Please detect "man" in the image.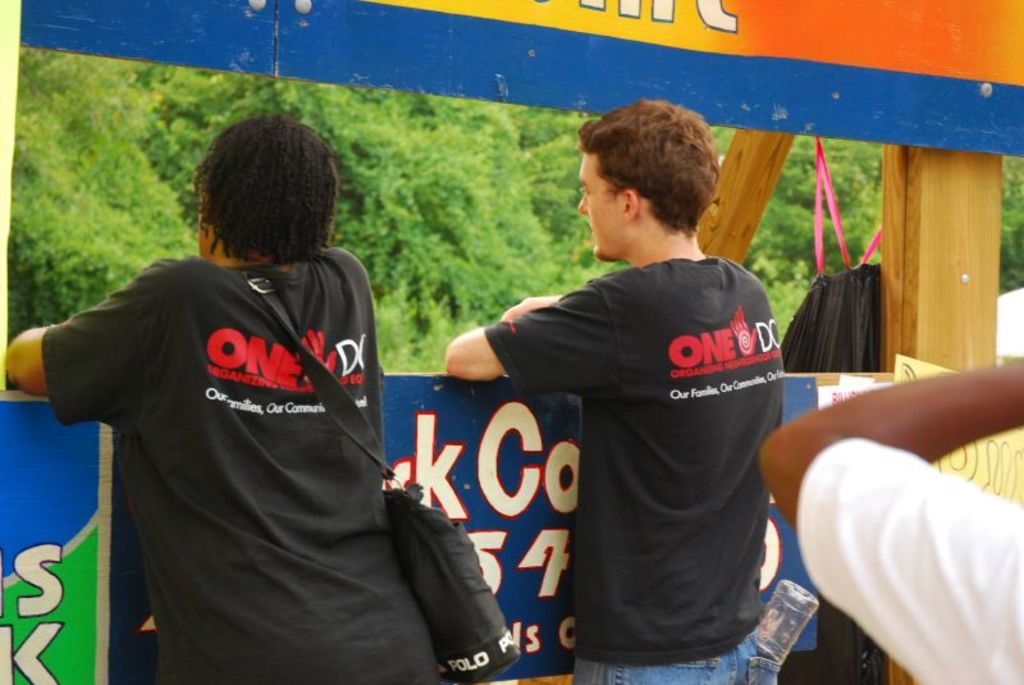
<bbox>458, 113, 815, 676</bbox>.
